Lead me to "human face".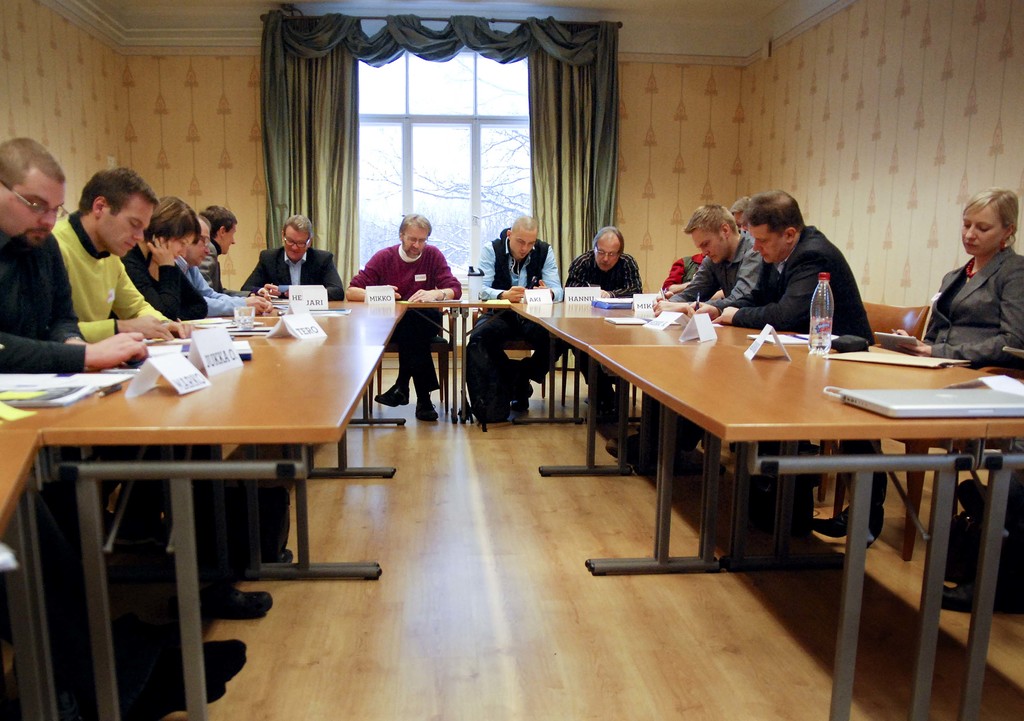
Lead to <bbox>695, 234, 724, 267</bbox>.
